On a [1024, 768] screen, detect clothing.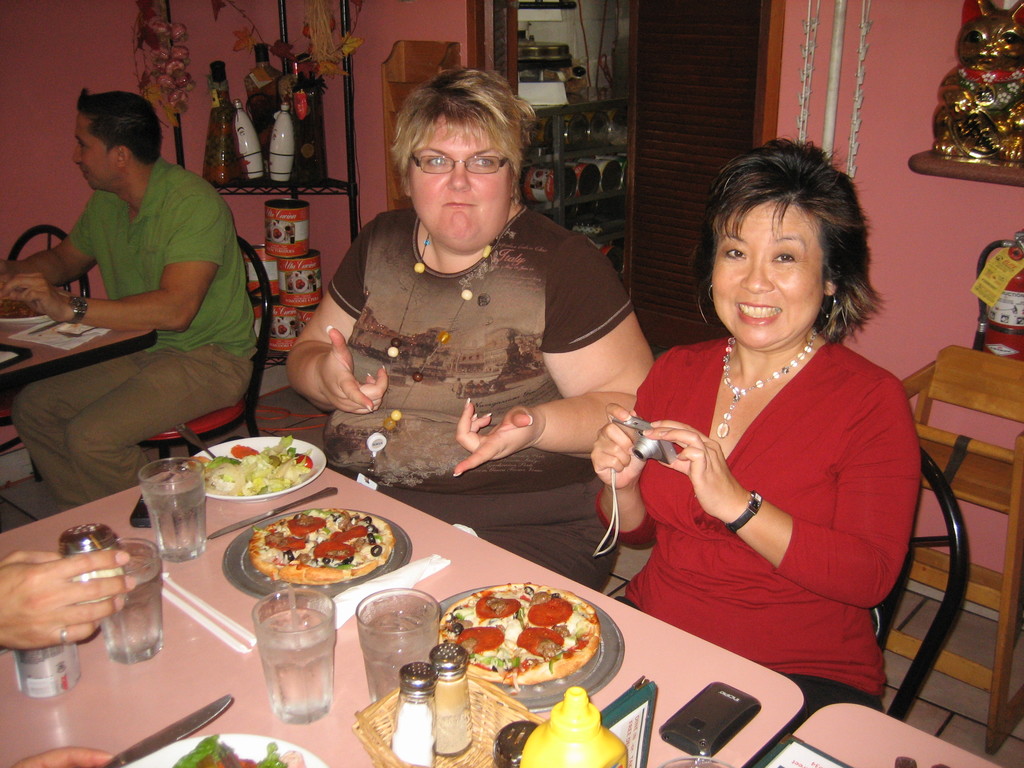
(620,338,910,667).
